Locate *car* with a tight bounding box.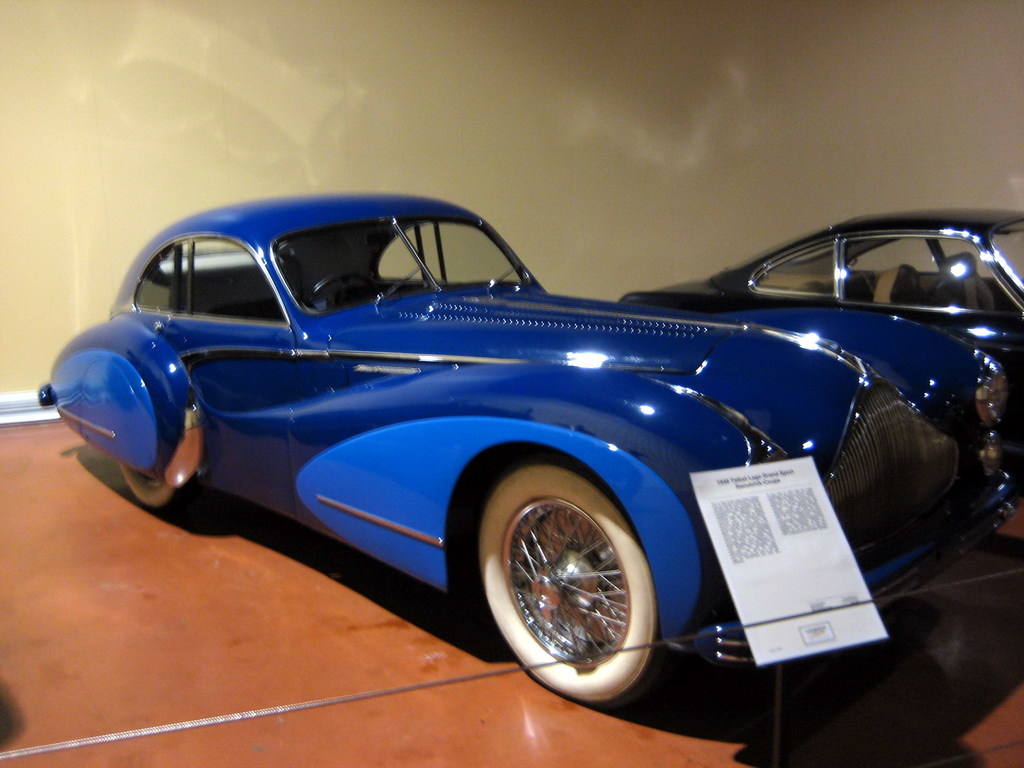
region(620, 205, 1023, 387).
